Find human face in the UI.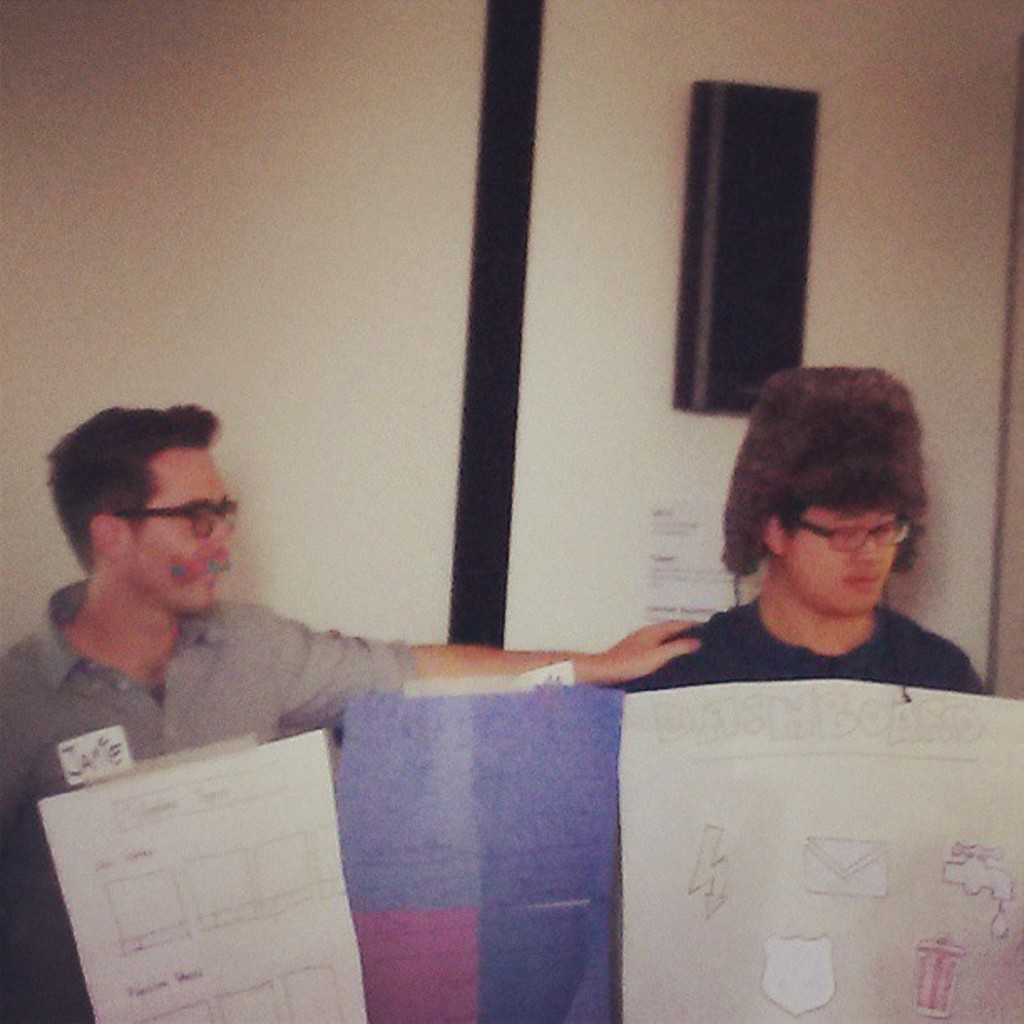
UI element at rect(781, 507, 897, 621).
